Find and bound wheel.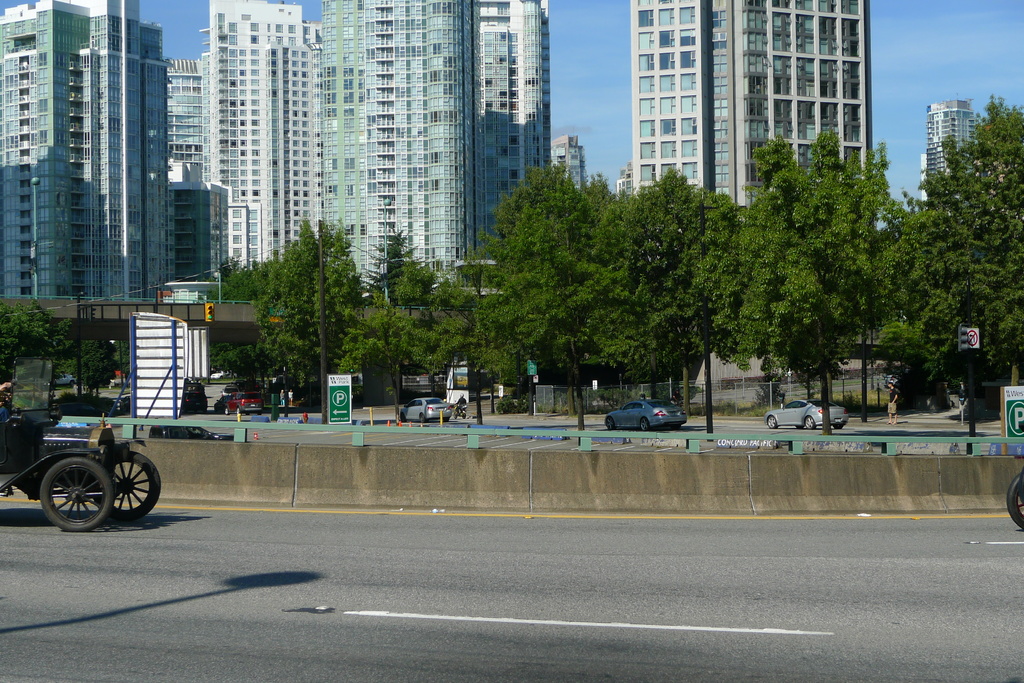
Bound: 833:424:842:430.
